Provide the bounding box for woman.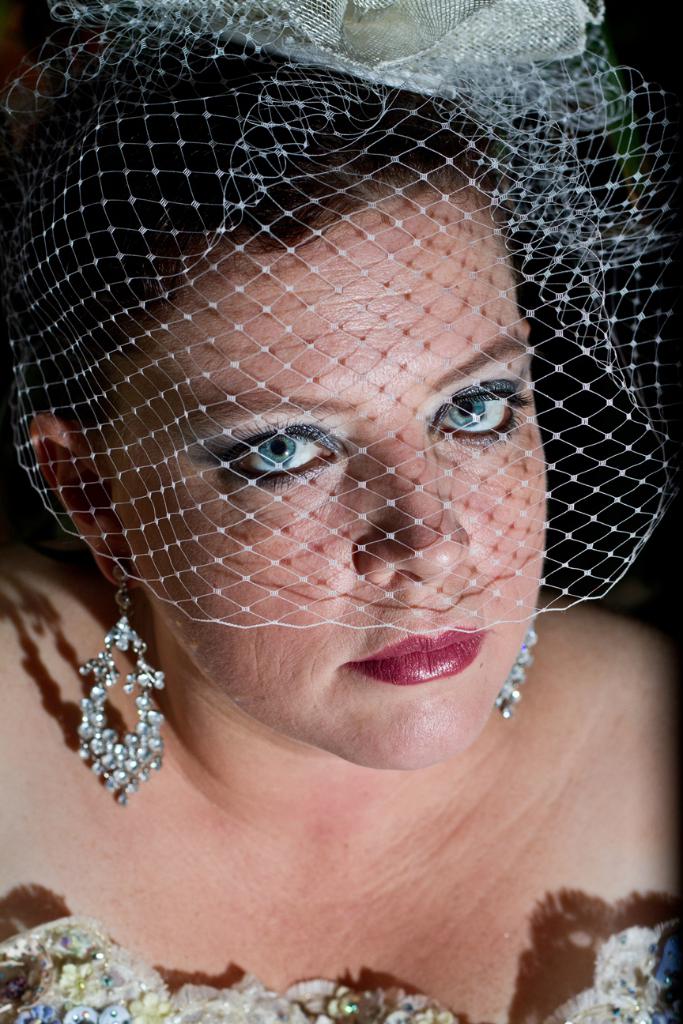
Rect(0, 111, 647, 996).
